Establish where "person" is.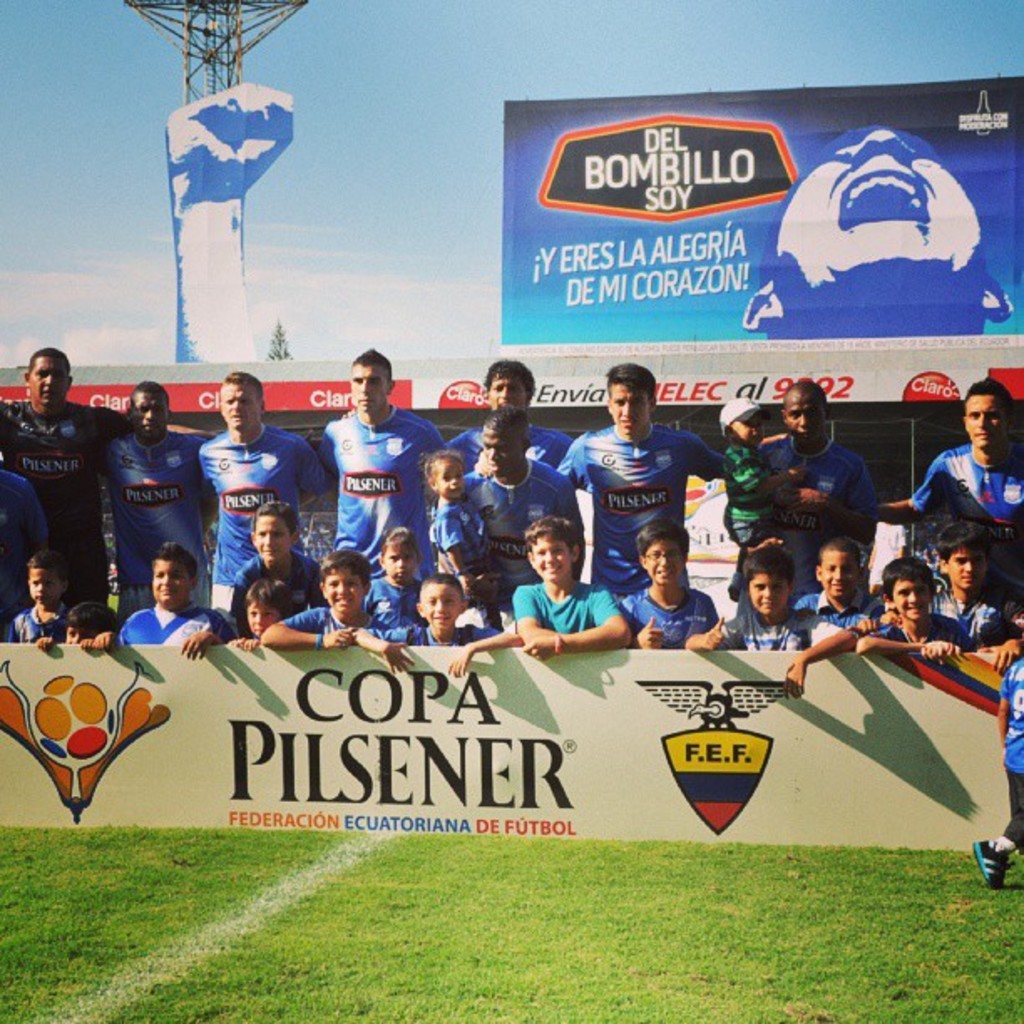
Established at bbox=[95, 544, 231, 658].
